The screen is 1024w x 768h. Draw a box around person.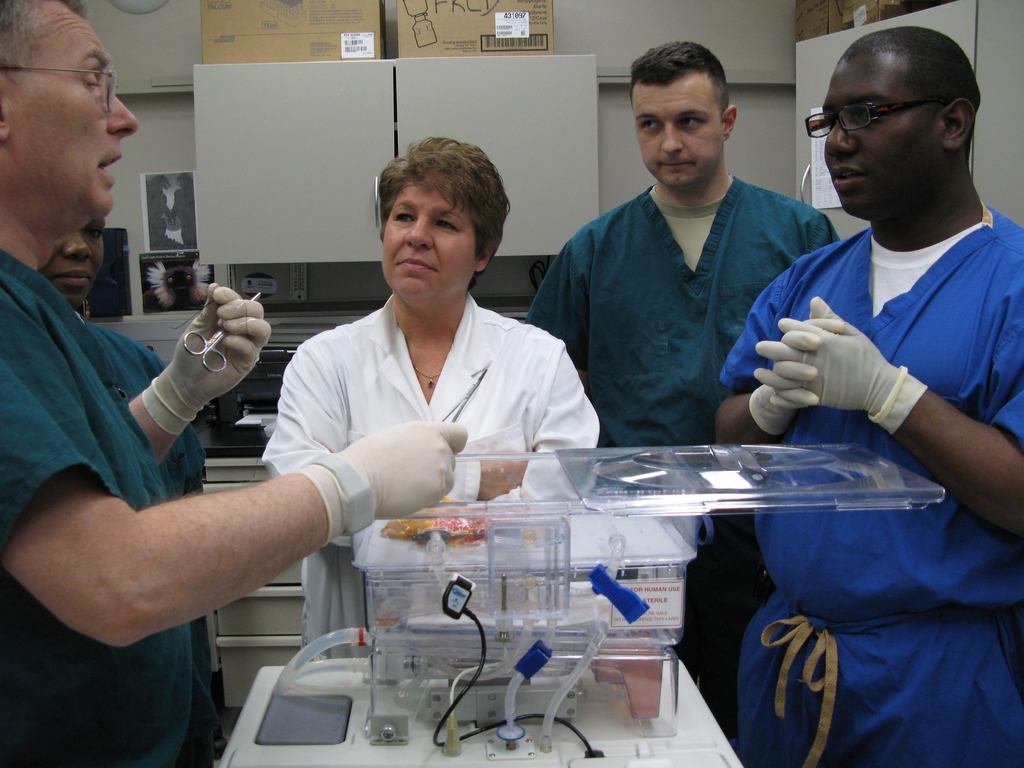
x1=520, y1=42, x2=845, y2=748.
